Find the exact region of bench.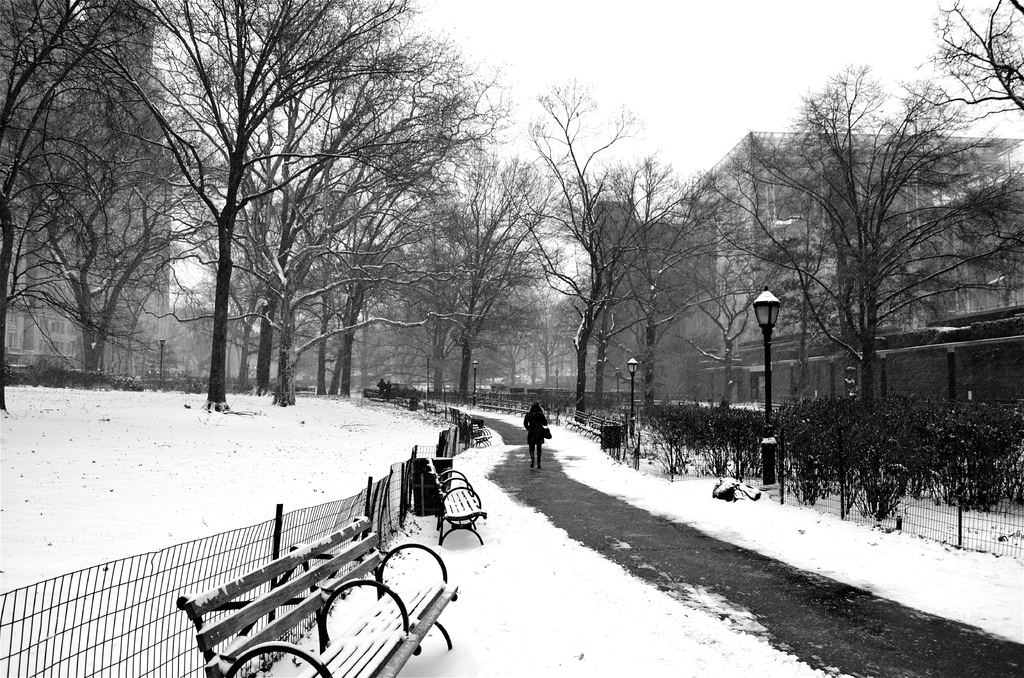
Exact region: region(447, 405, 459, 423).
